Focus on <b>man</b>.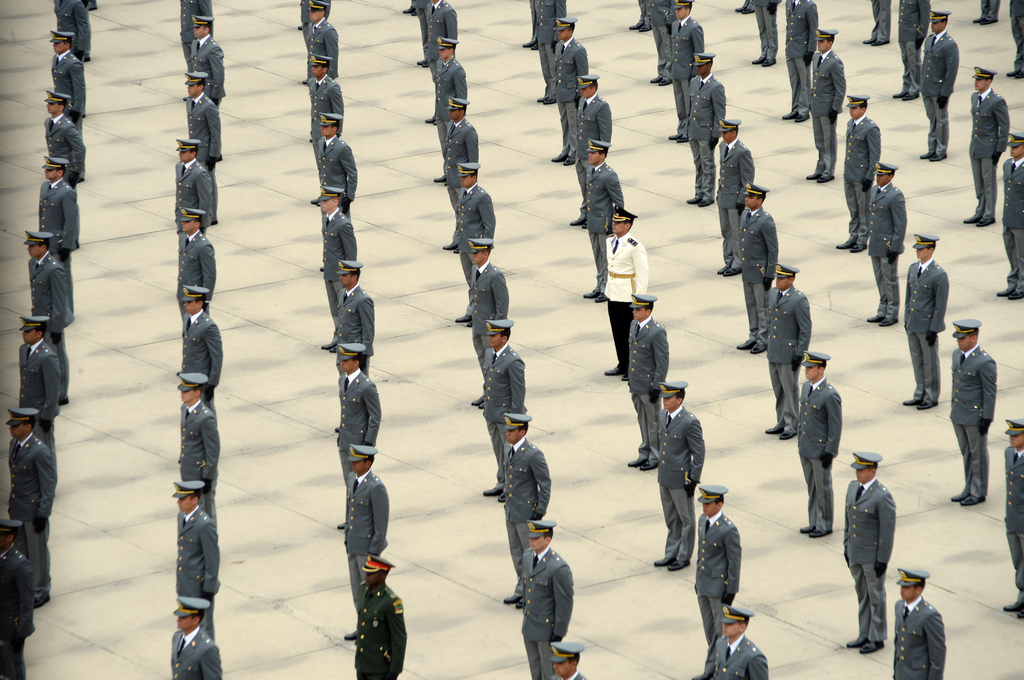
Focused at [515, 526, 589, 665].
